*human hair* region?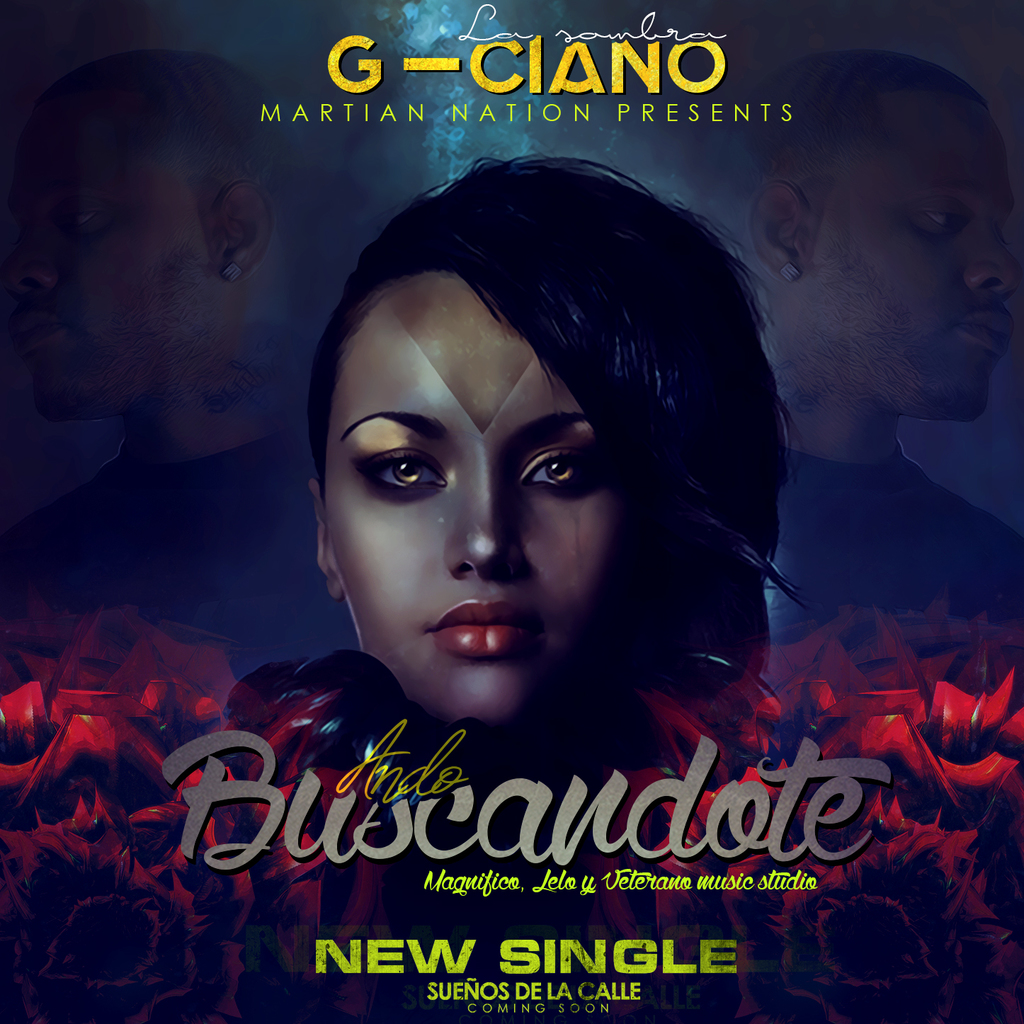
region(272, 153, 794, 773)
